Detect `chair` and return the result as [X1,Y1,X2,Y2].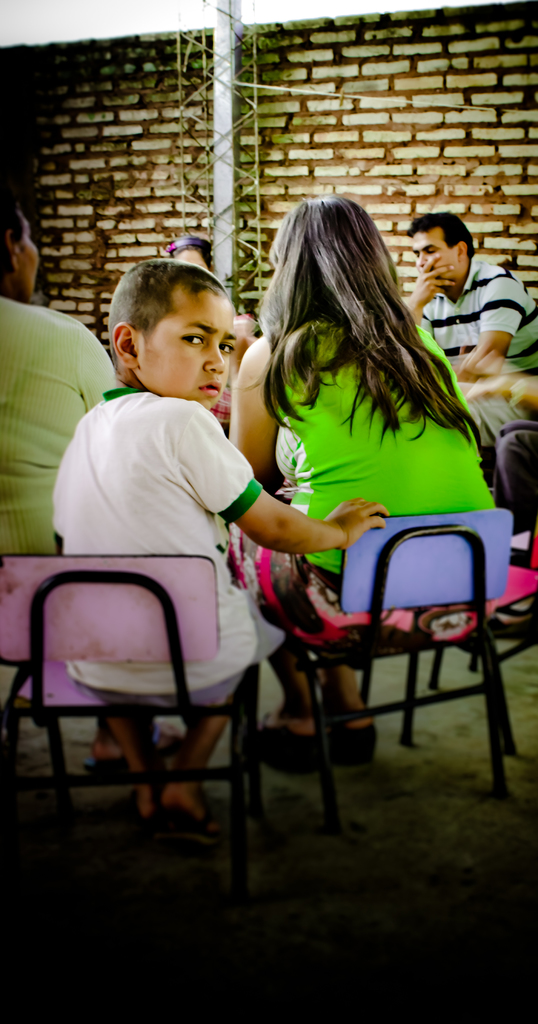
[0,550,266,881].
